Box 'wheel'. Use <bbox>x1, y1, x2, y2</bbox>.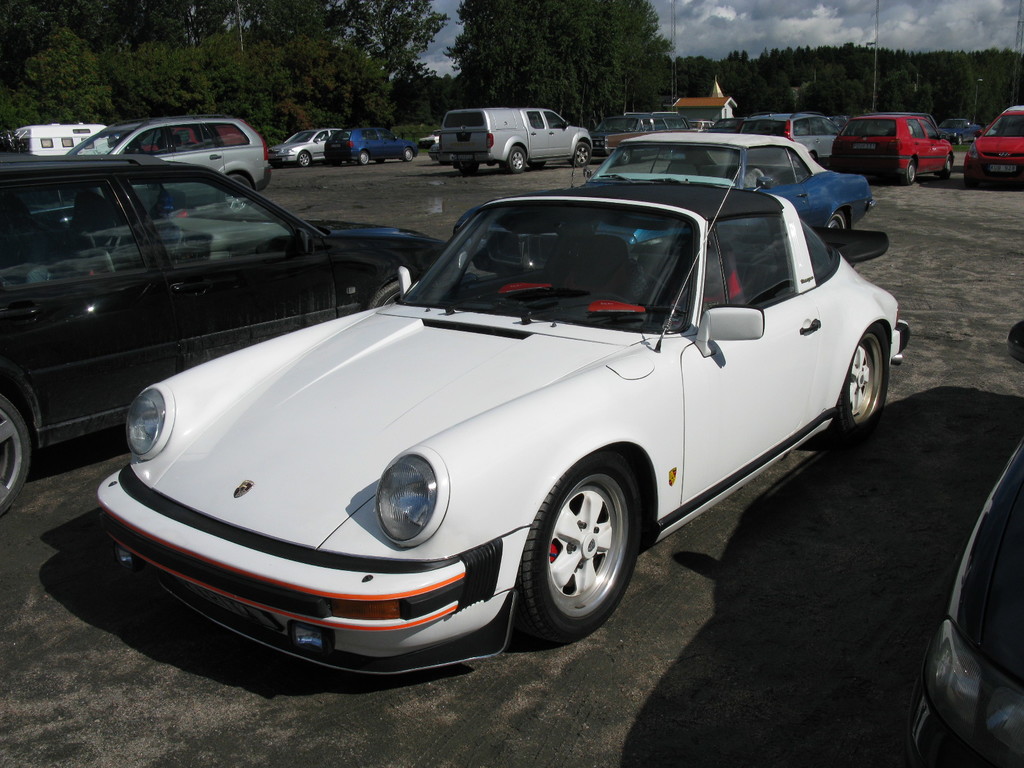
<bbox>900, 161, 918, 188</bbox>.
